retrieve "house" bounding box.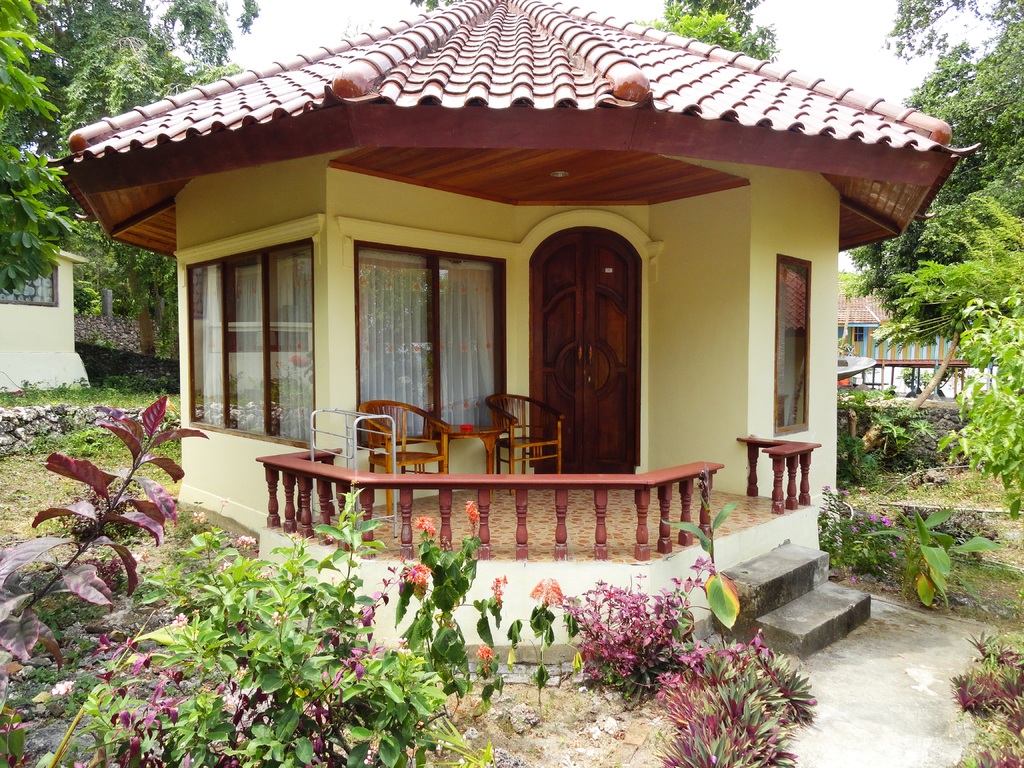
Bounding box: rect(51, 0, 990, 653).
